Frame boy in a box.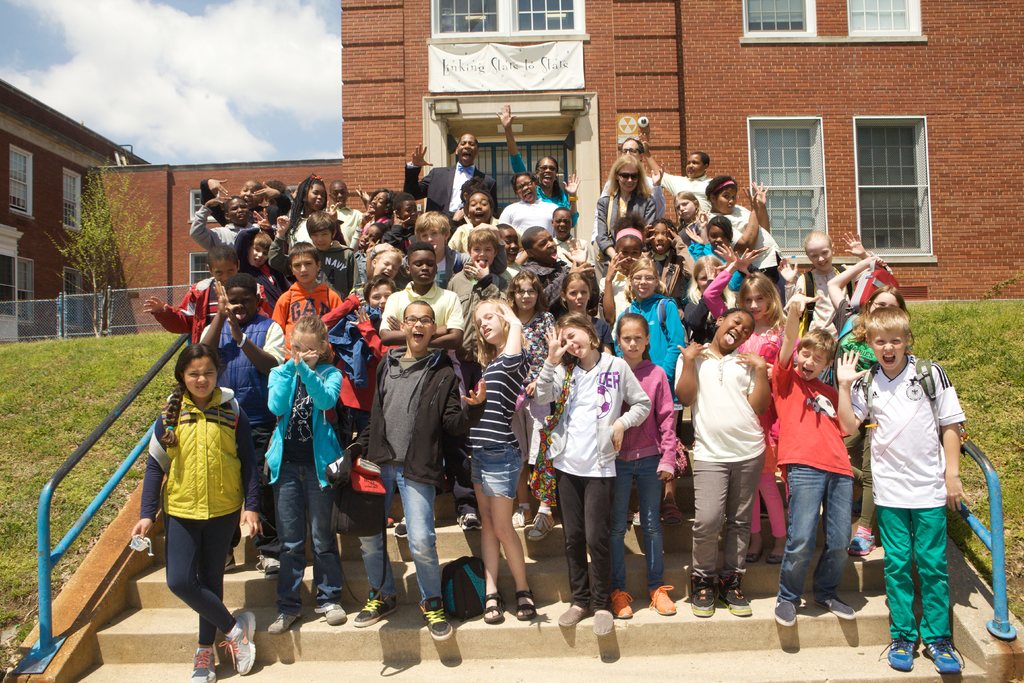
(left=507, top=222, right=600, bottom=313).
